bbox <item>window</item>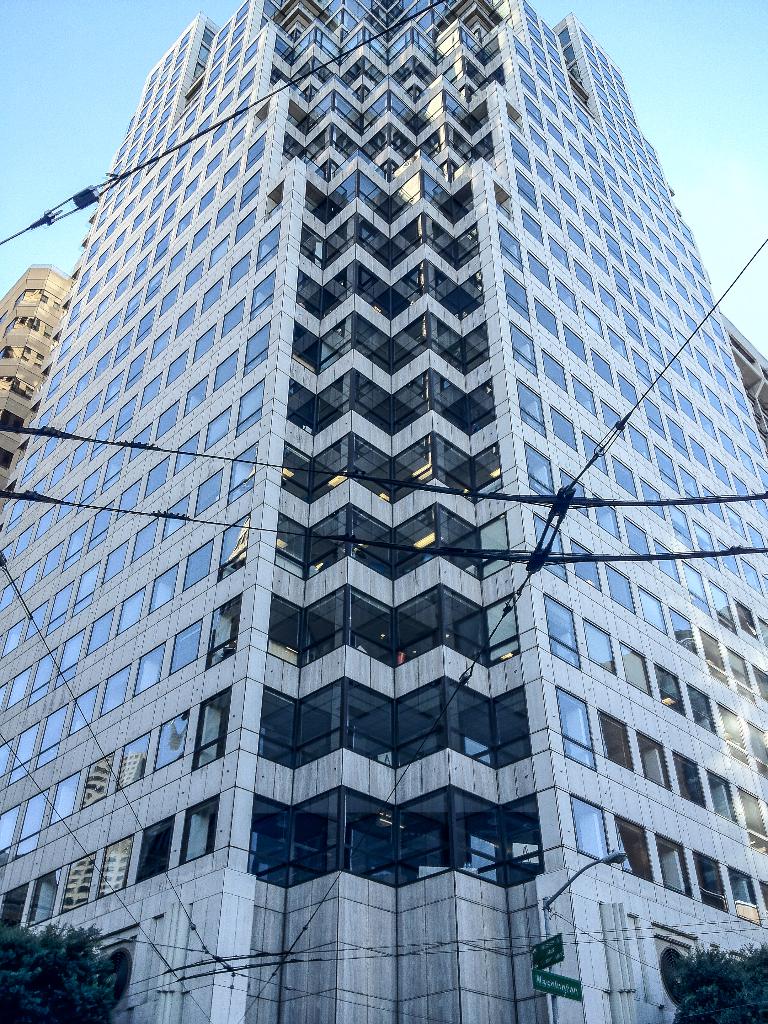
pyautogui.locateOnScreen(251, 812, 345, 887)
